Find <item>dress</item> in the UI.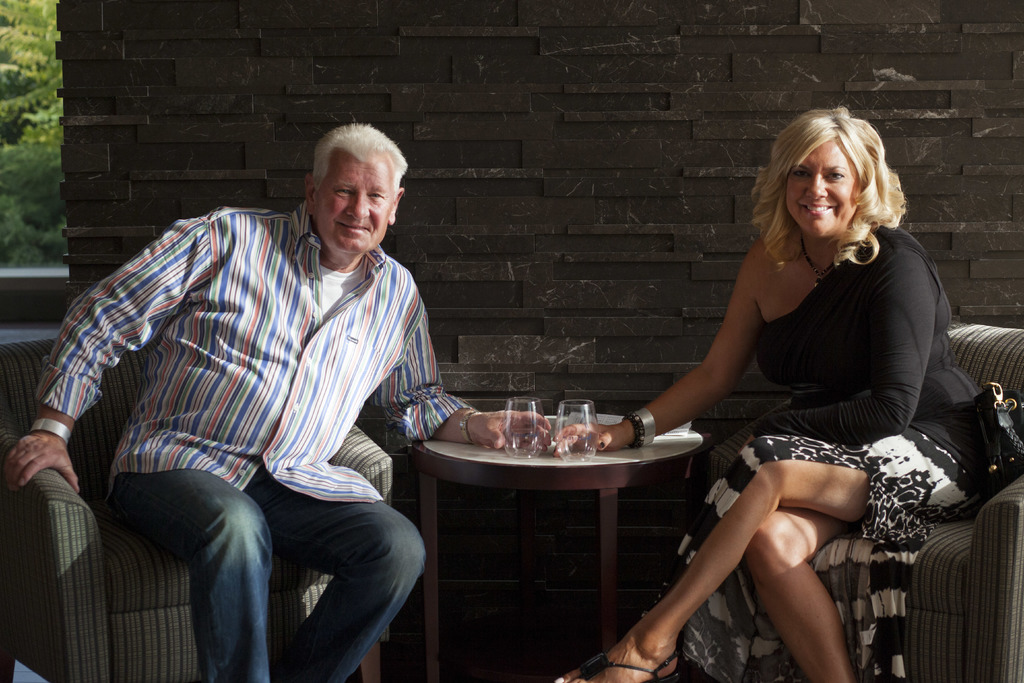
UI element at 639:213:993:682.
